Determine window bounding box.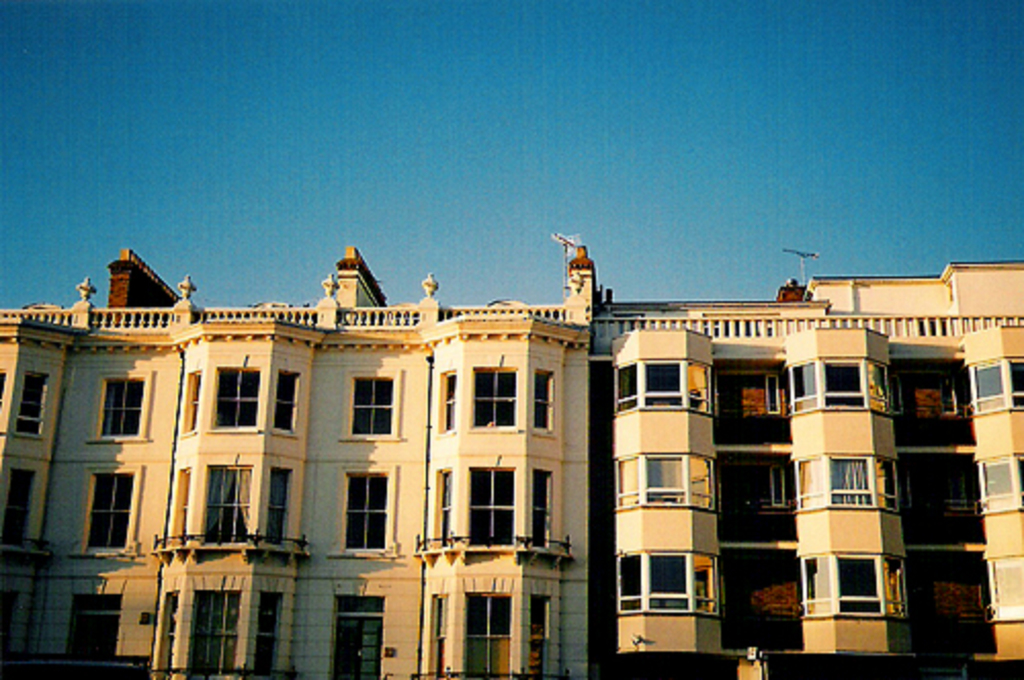
Determined: bbox=(330, 596, 379, 678).
